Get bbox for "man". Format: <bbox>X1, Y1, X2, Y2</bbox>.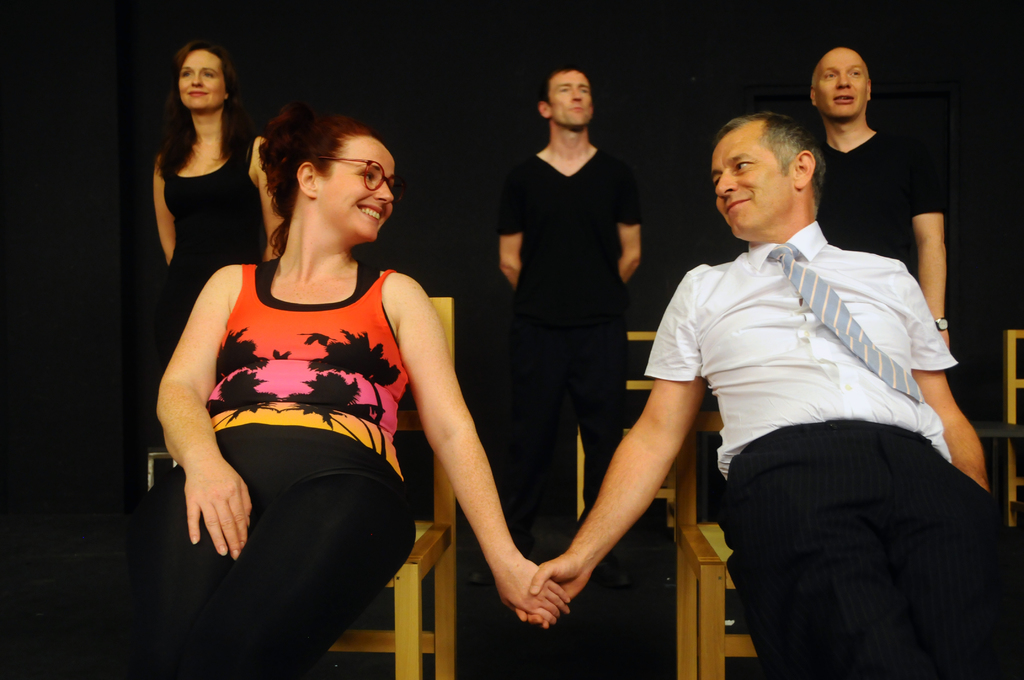
<bbox>498, 61, 641, 596</bbox>.
